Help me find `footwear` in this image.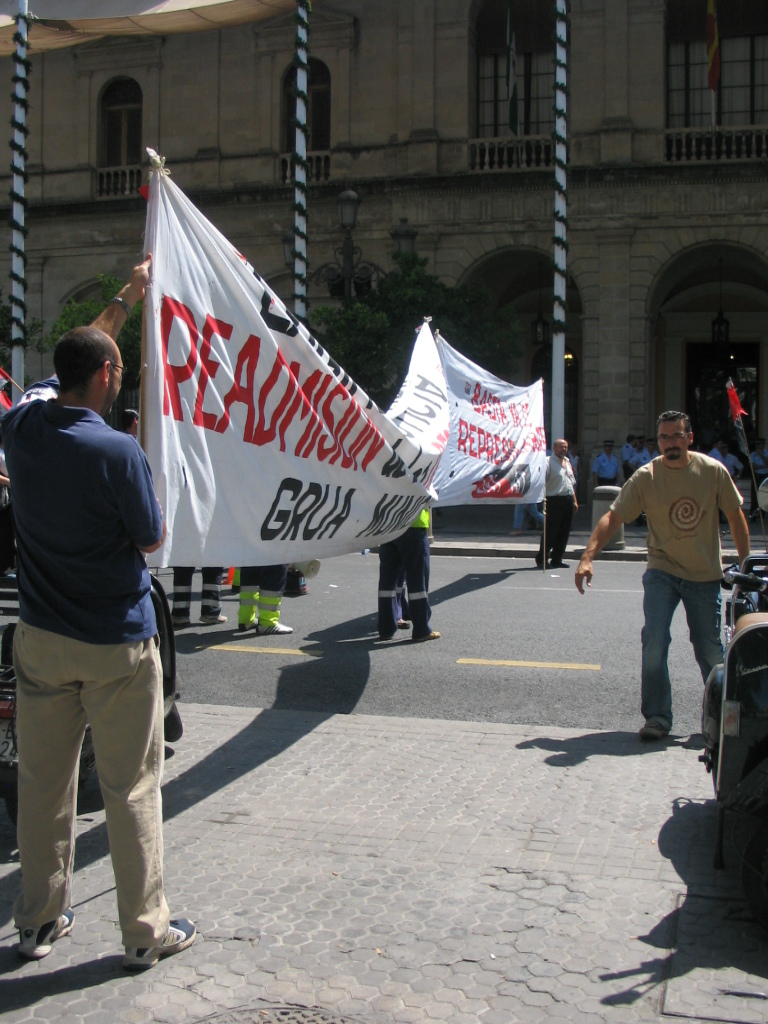
Found it: box(10, 909, 74, 962).
